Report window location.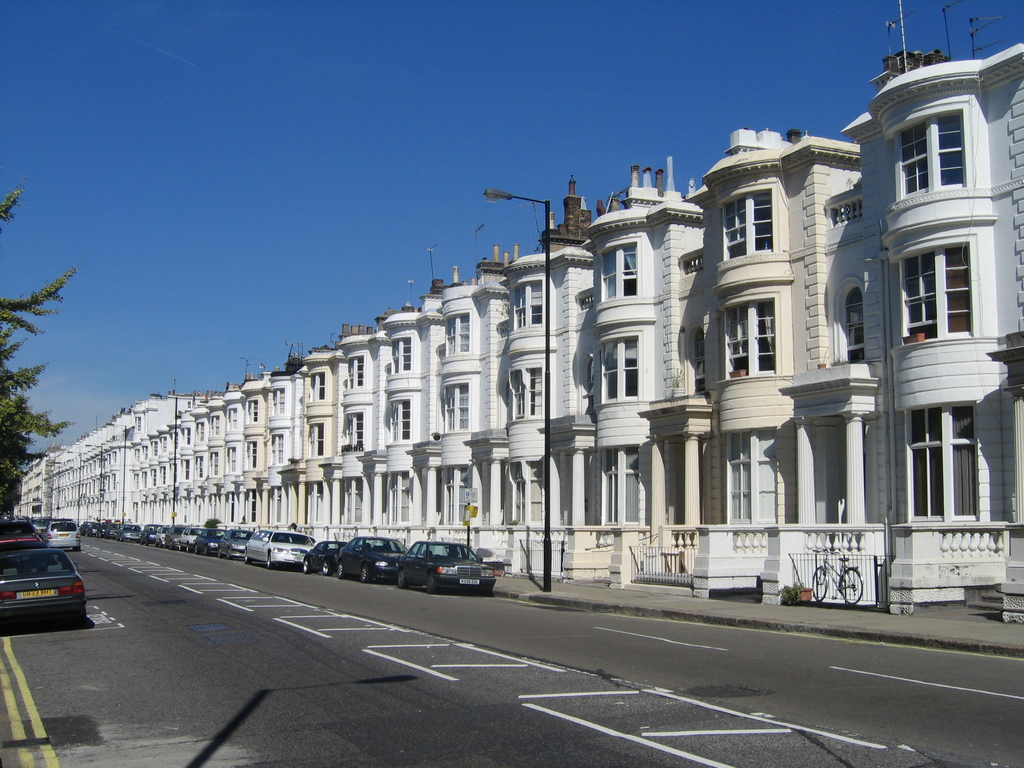
Report: locate(387, 476, 413, 525).
